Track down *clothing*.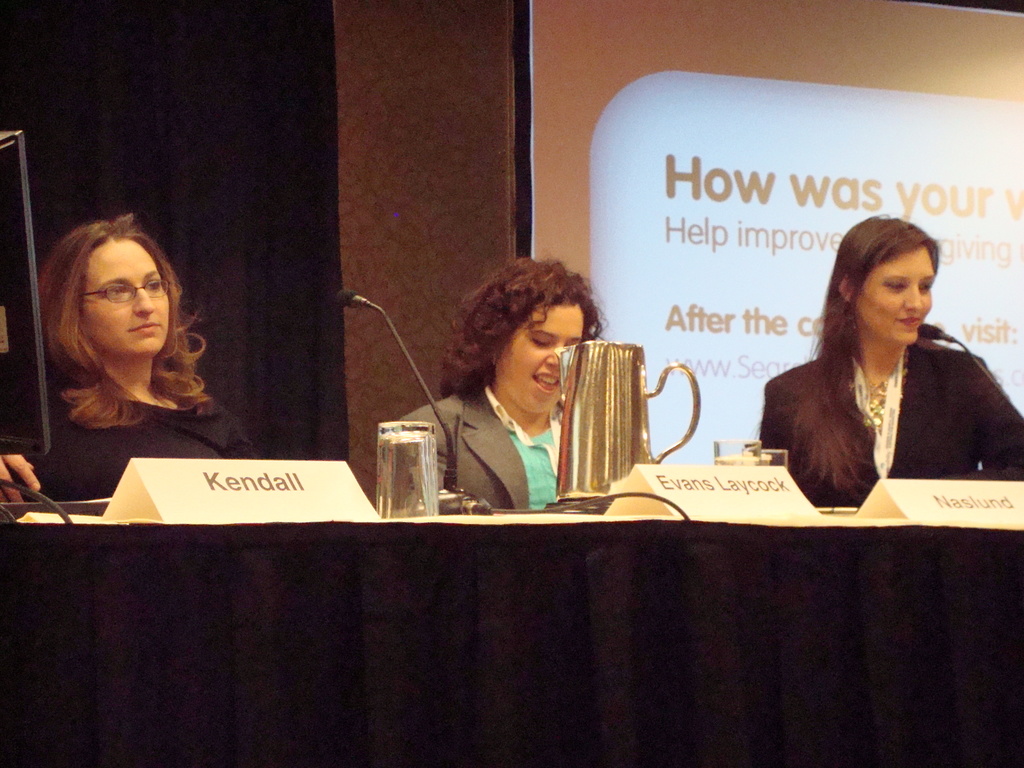
Tracked to left=398, top=384, right=568, bottom=506.
